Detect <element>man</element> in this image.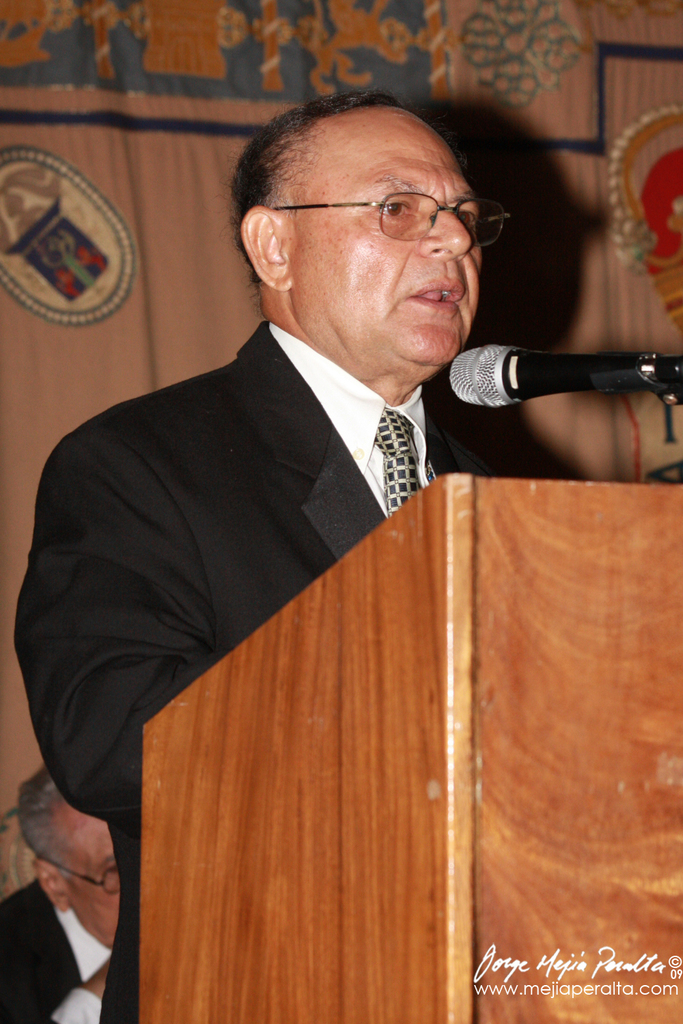
Detection: 0 765 125 1023.
